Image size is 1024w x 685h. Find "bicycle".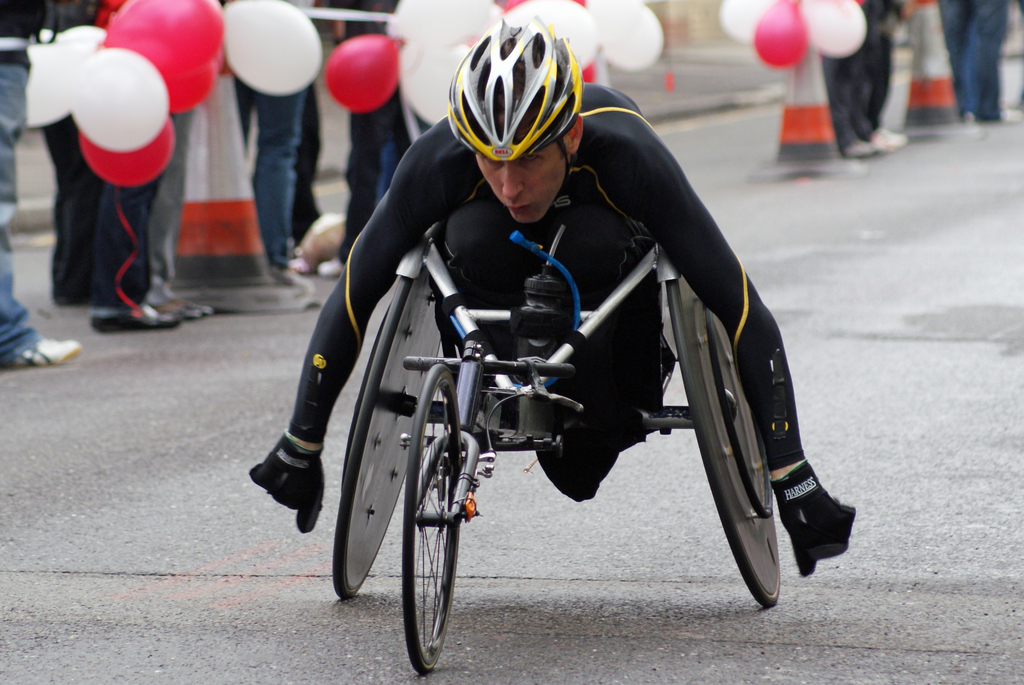
box(330, 217, 778, 677).
